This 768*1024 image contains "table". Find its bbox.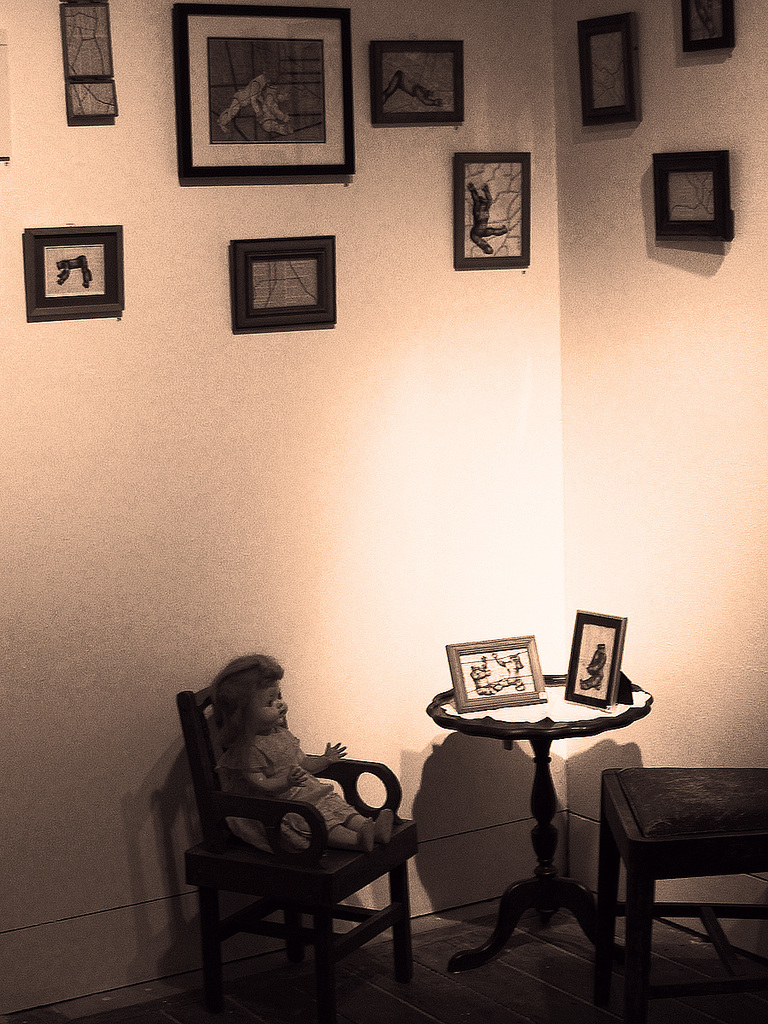
left=586, top=764, right=767, bottom=1015.
